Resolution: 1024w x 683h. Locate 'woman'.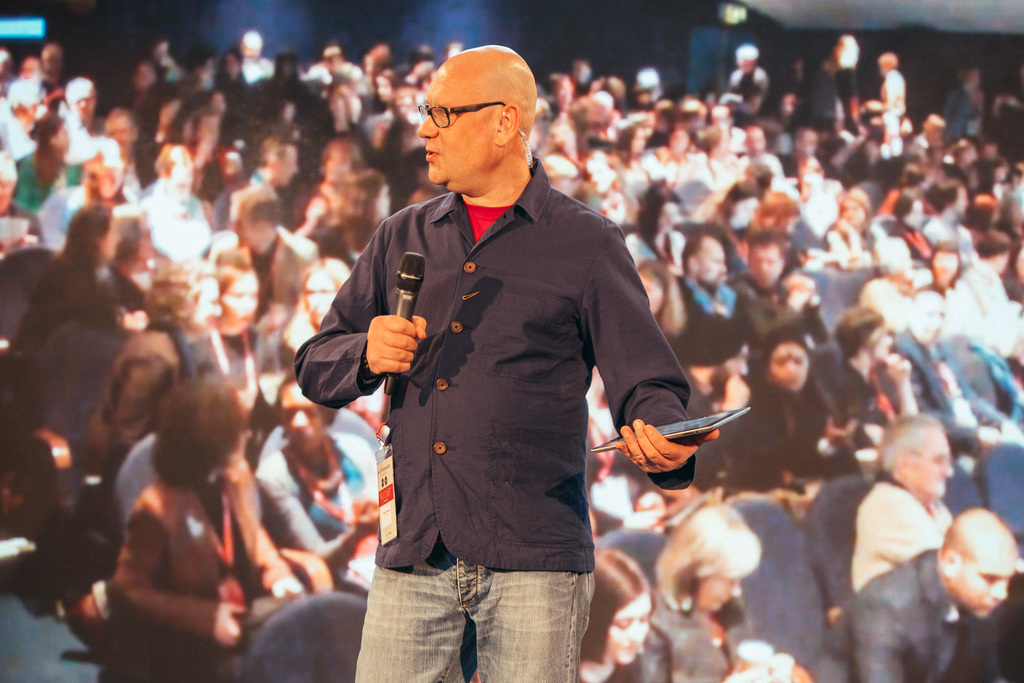
rect(579, 550, 674, 682).
